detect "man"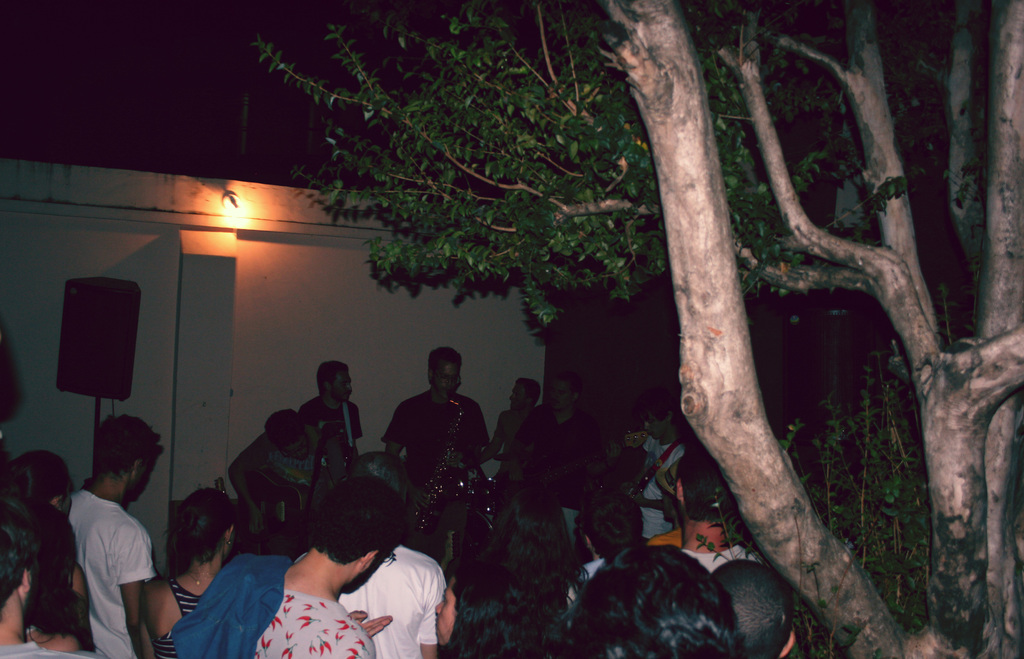
<region>165, 482, 400, 658</region>
